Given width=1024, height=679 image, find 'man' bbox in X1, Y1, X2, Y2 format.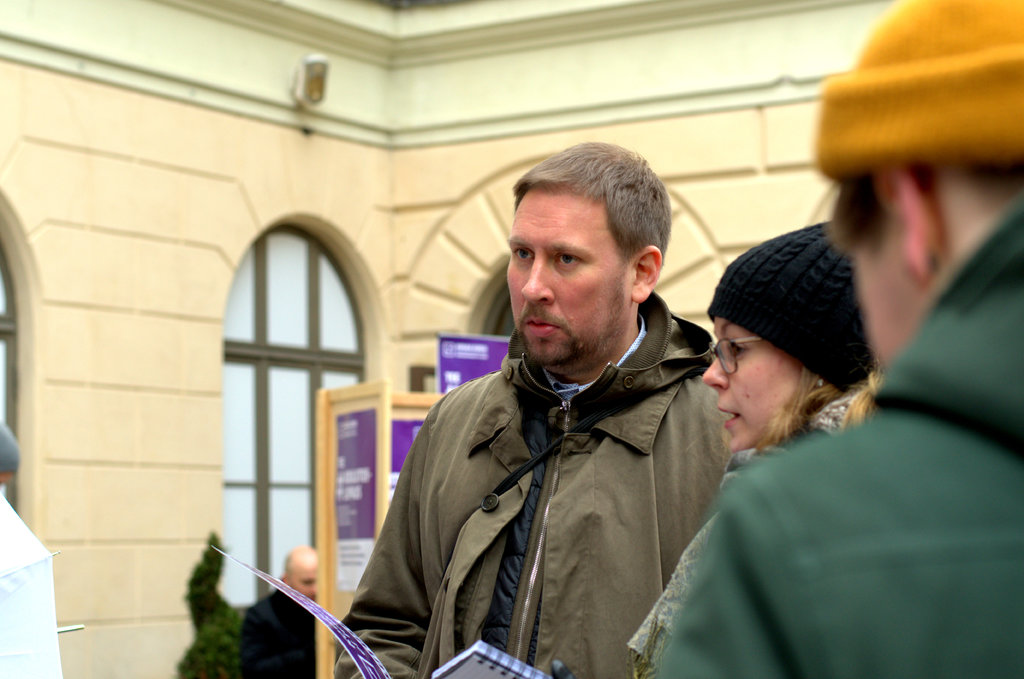
234, 548, 317, 678.
